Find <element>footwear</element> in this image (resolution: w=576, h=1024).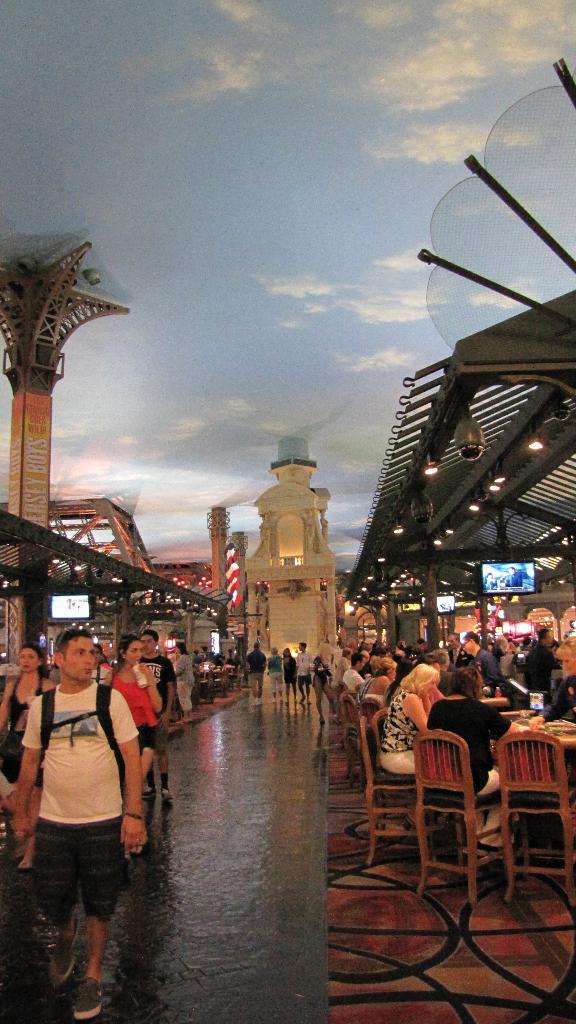
detection(459, 831, 524, 863).
